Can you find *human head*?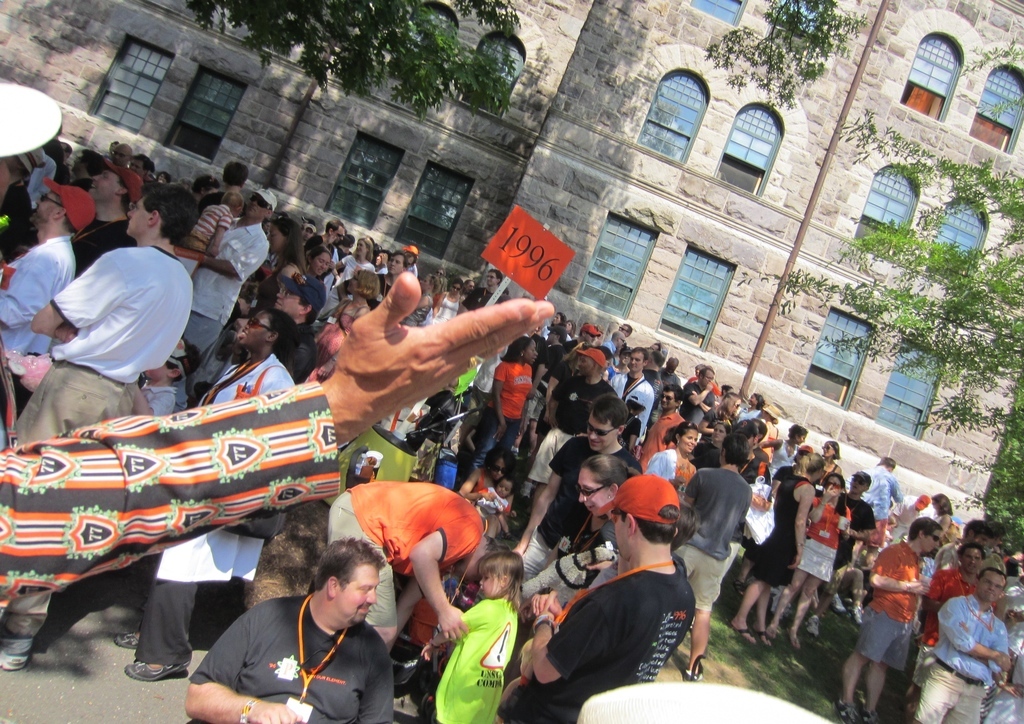
Yes, bounding box: x1=825 y1=471 x2=847 y2=496.
